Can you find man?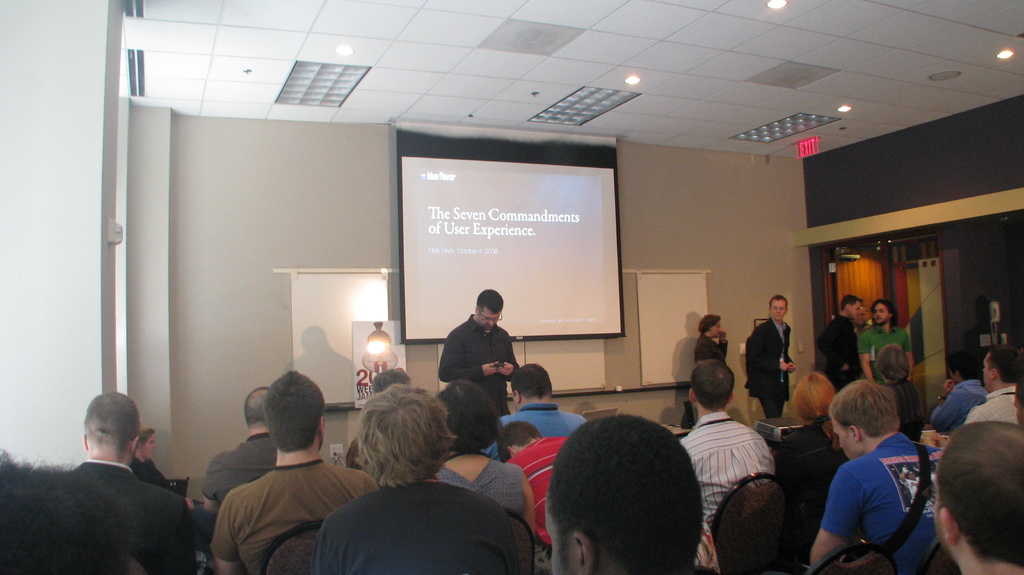
Yes, bounding box: [929,421,1023,574].
